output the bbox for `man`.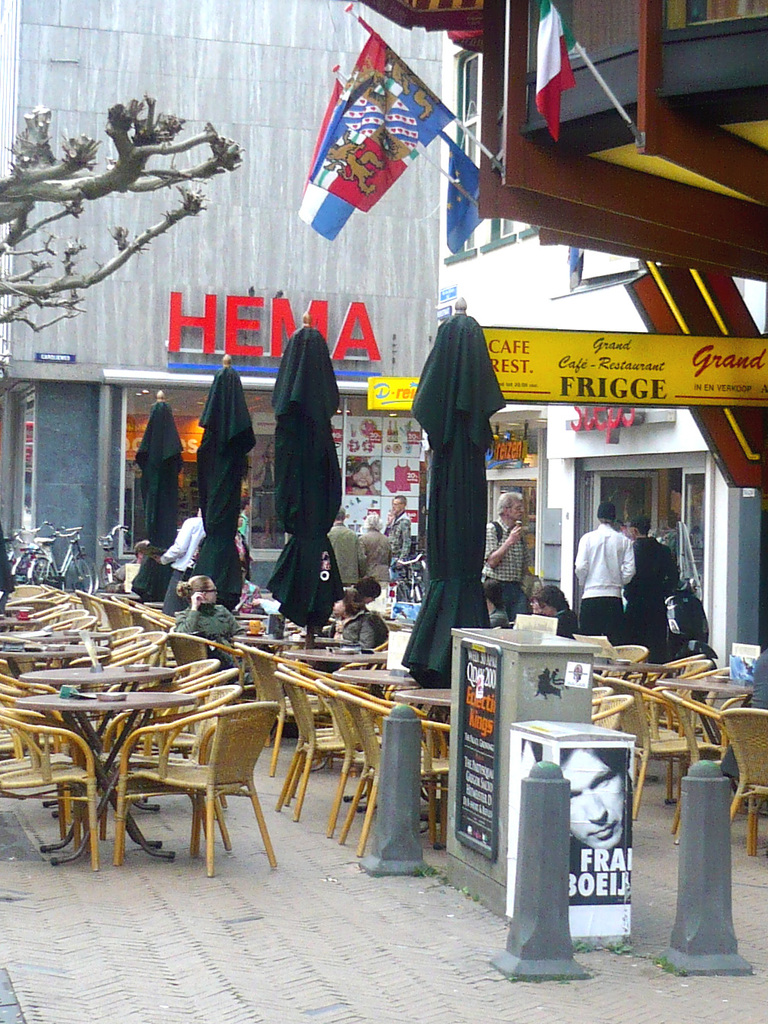
pyautogui.locateOnScreen(385, 489, 411, 574).
